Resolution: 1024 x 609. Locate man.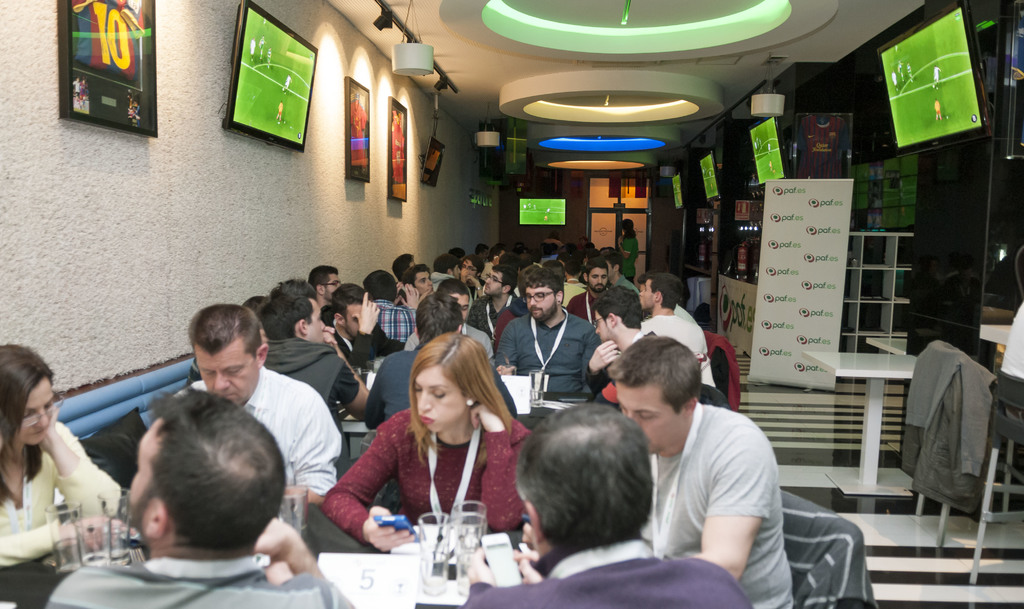
<region>449, 243, 465, 263</region>.
